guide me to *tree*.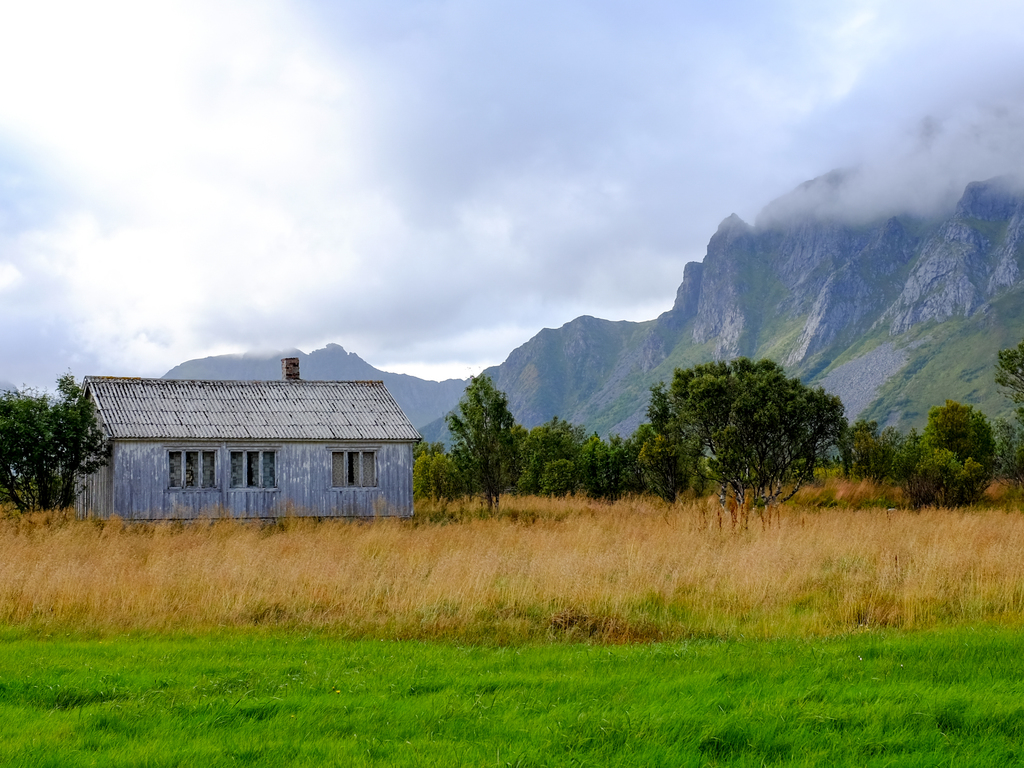
Guidance: bbox=(638, 337, 853, 513).
